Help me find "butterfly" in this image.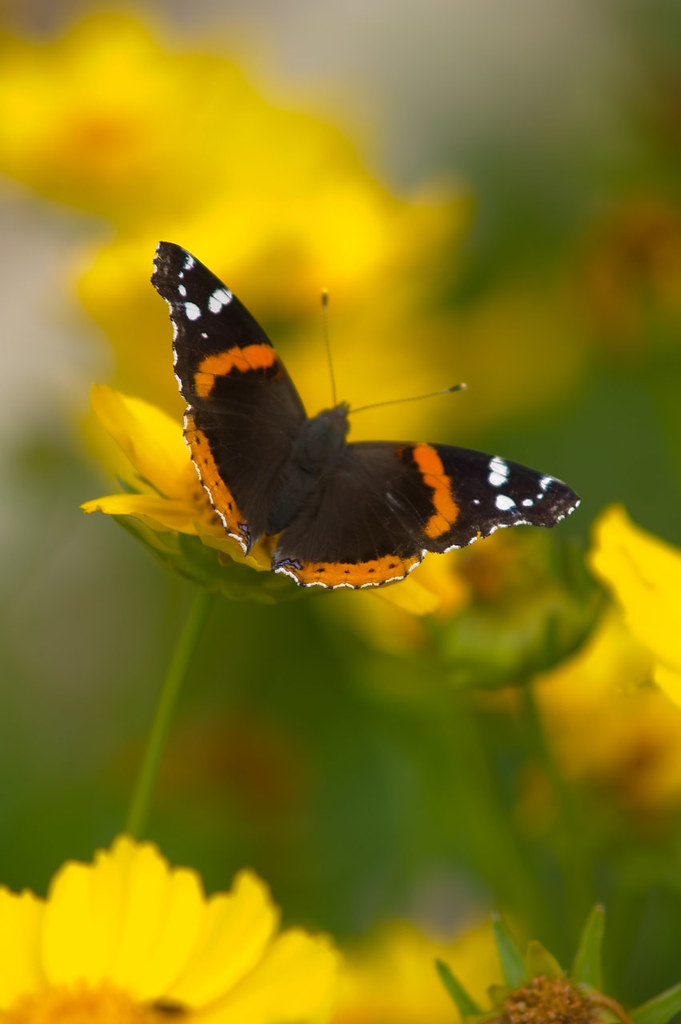
Found it: (125,232,594,594).
